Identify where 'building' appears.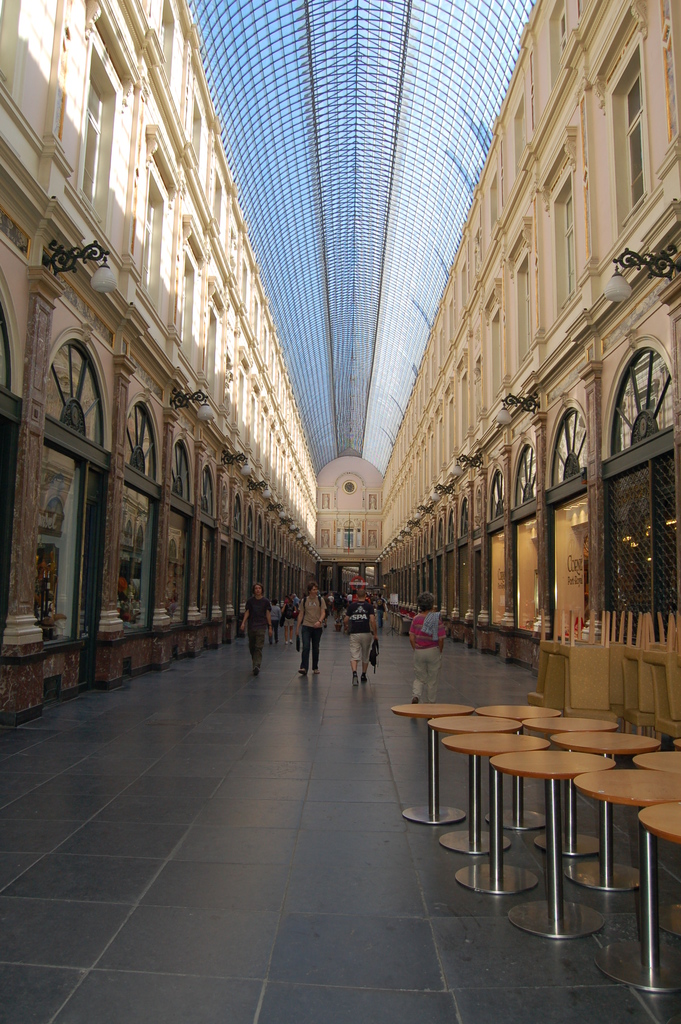
Appears at locate(372, 1, 680, 685).
